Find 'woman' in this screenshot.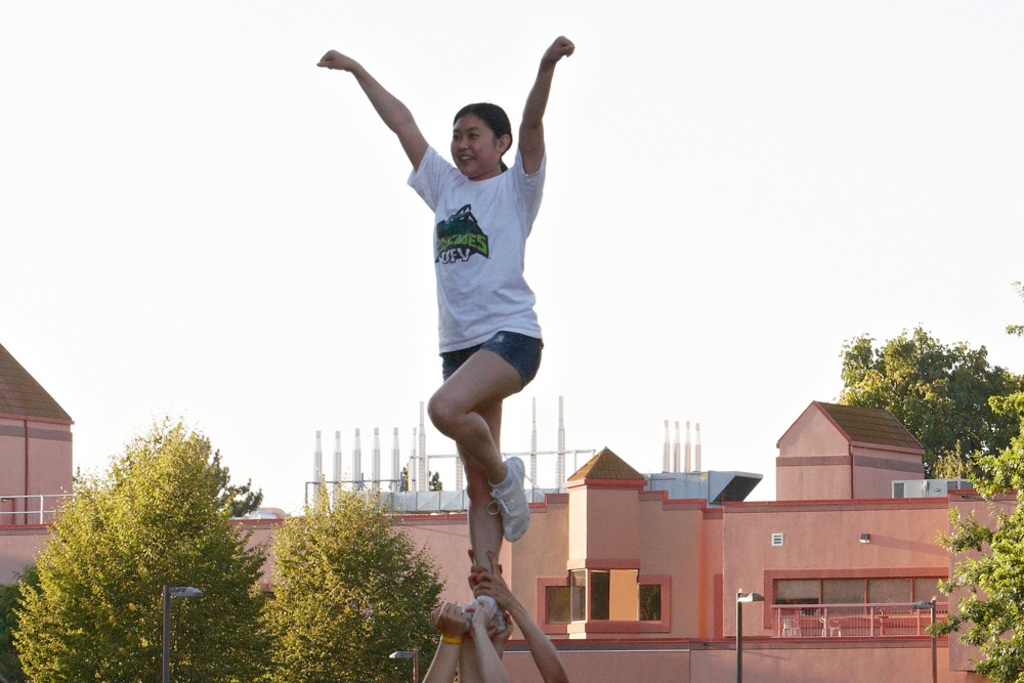
The bounding box for 'woman' is BBox(342, 53, 570, 608).
